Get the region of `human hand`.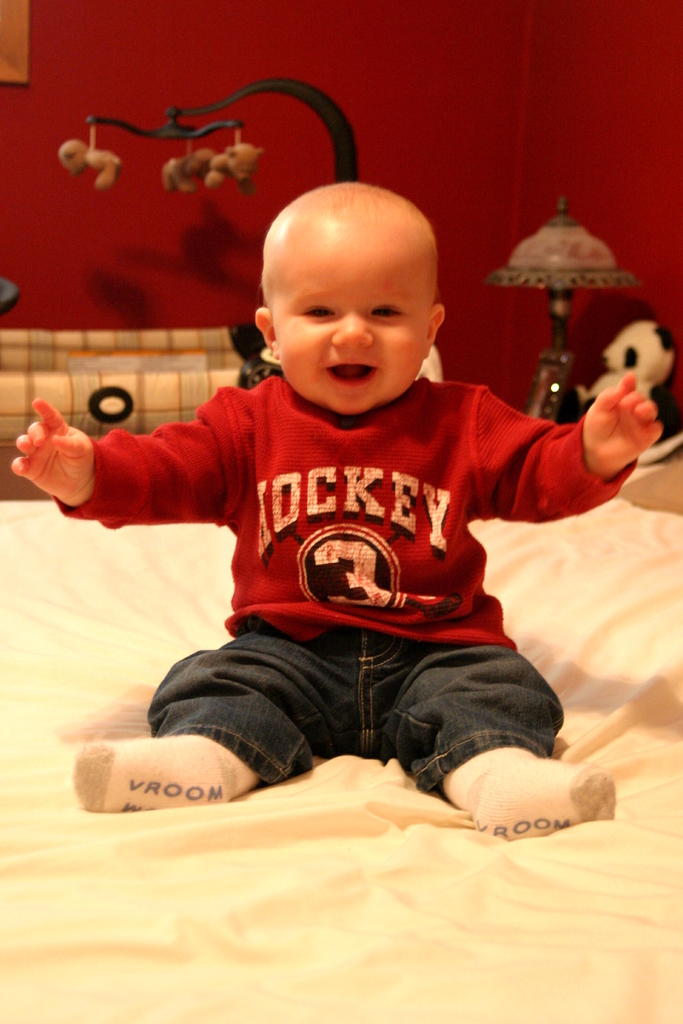
pyautogui.locateOnScreen(585, 371, 664, 477).
